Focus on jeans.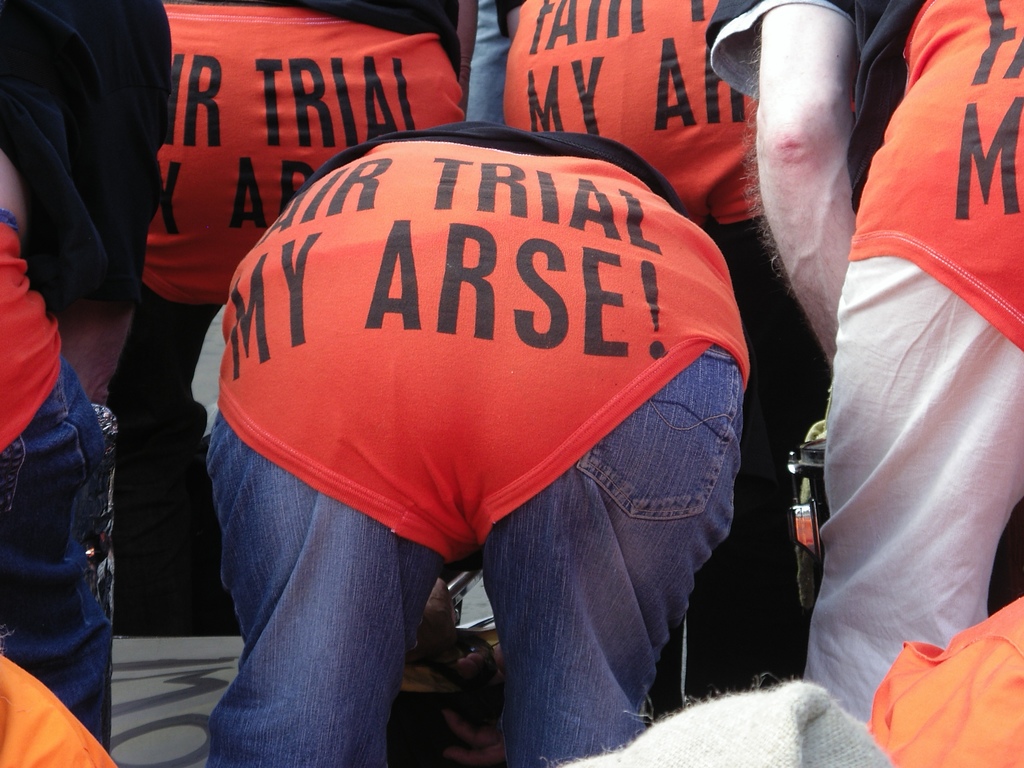
Focused at rect(193, 431, 751, 746).
